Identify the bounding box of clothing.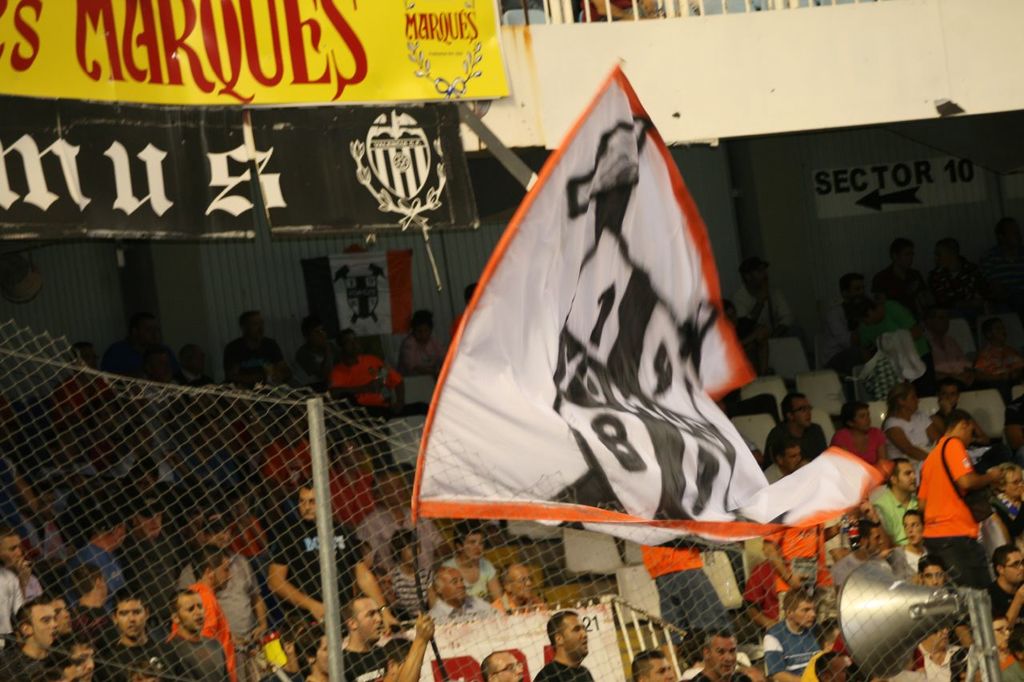
x1=326, y1=352, x2=390, y2=397.
